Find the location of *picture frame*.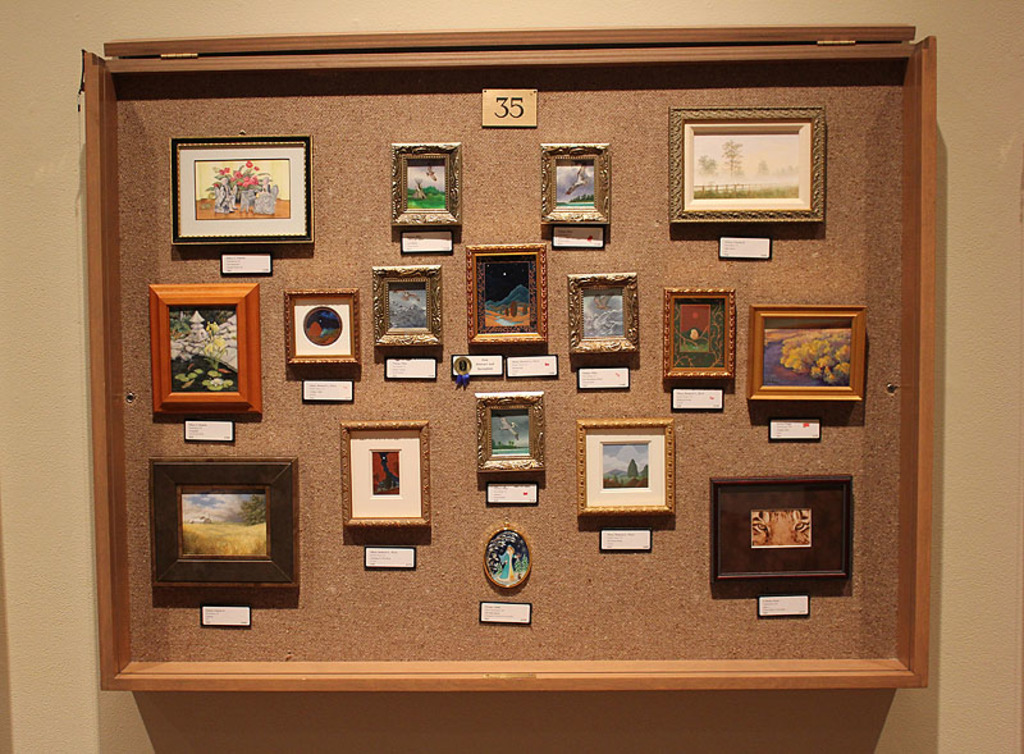
Location: l=572, t=419, r=676, b=521.
